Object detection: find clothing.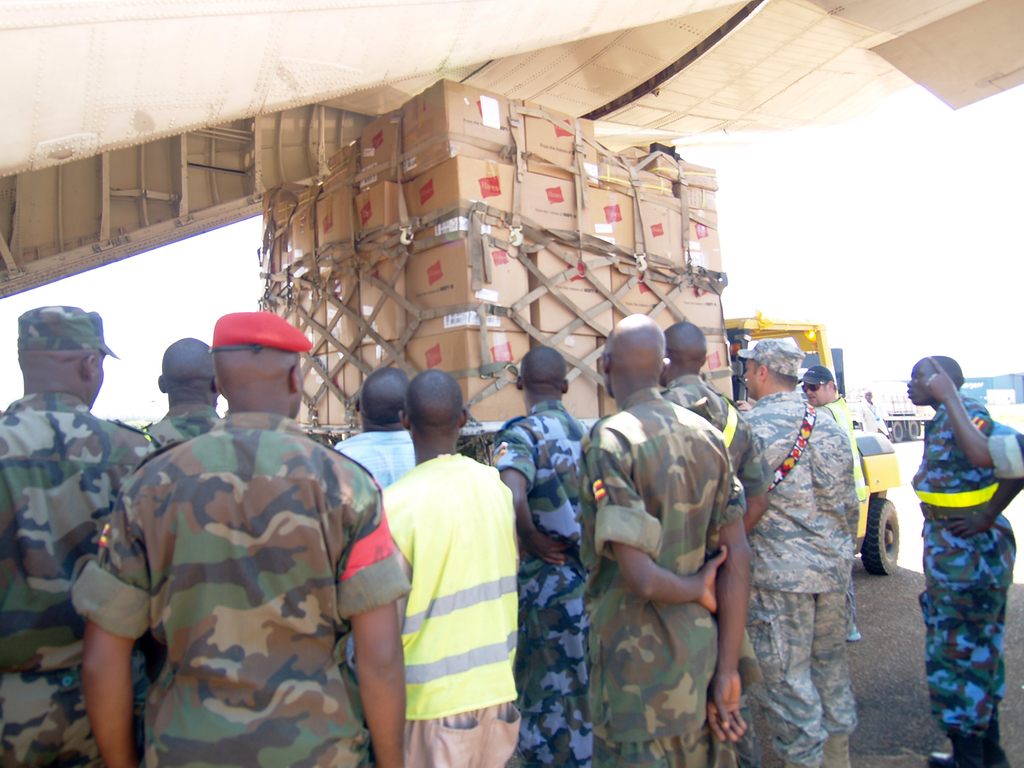
[0,395,175,762].
